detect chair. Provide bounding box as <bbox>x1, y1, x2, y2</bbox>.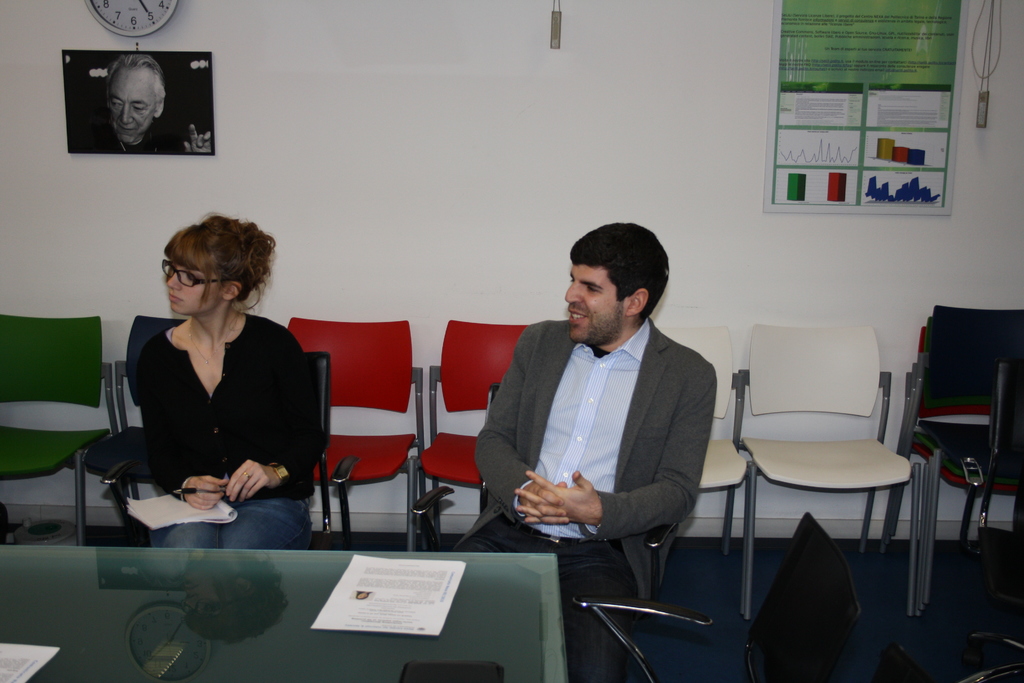
<bbox>0, 312, 119, 551</bbox>.
